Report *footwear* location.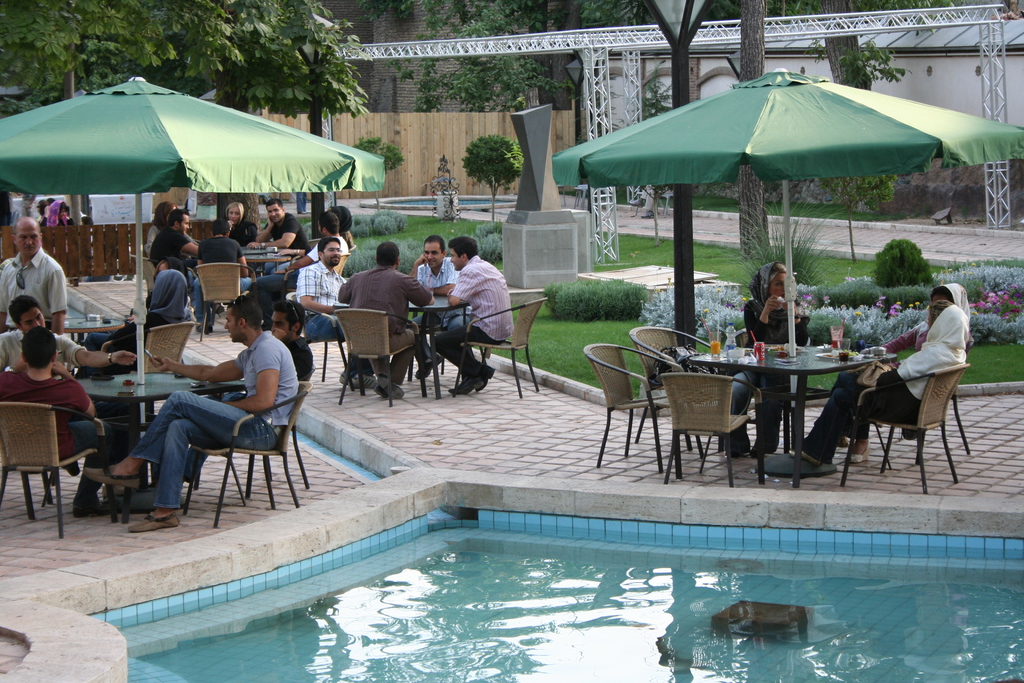
Report: locate(748, 447, 770, 461).
